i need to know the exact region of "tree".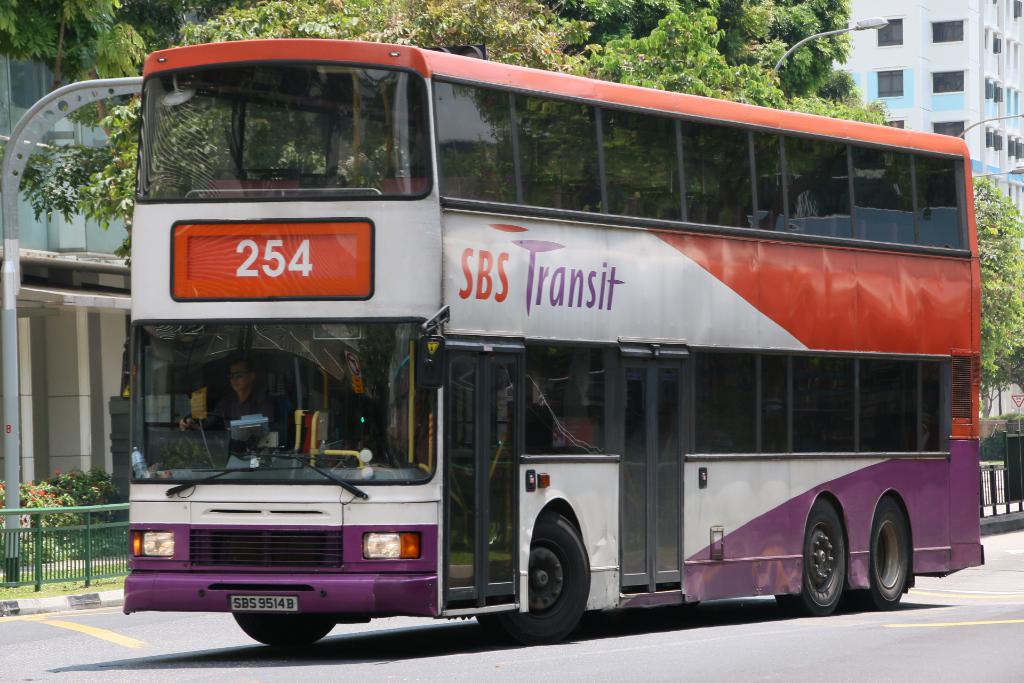
Region: <box>975,172,1023,424</box>.
